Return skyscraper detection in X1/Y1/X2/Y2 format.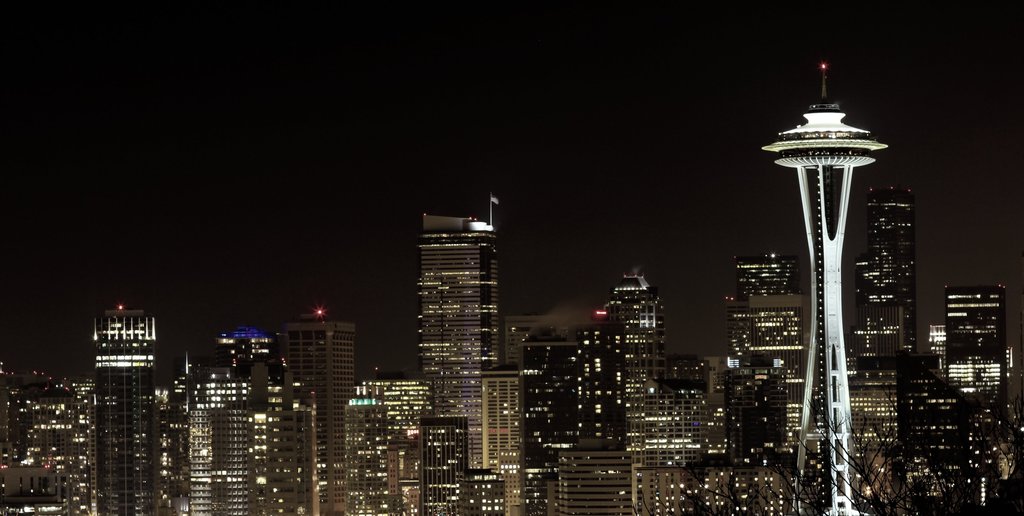
548/435/635/513.
